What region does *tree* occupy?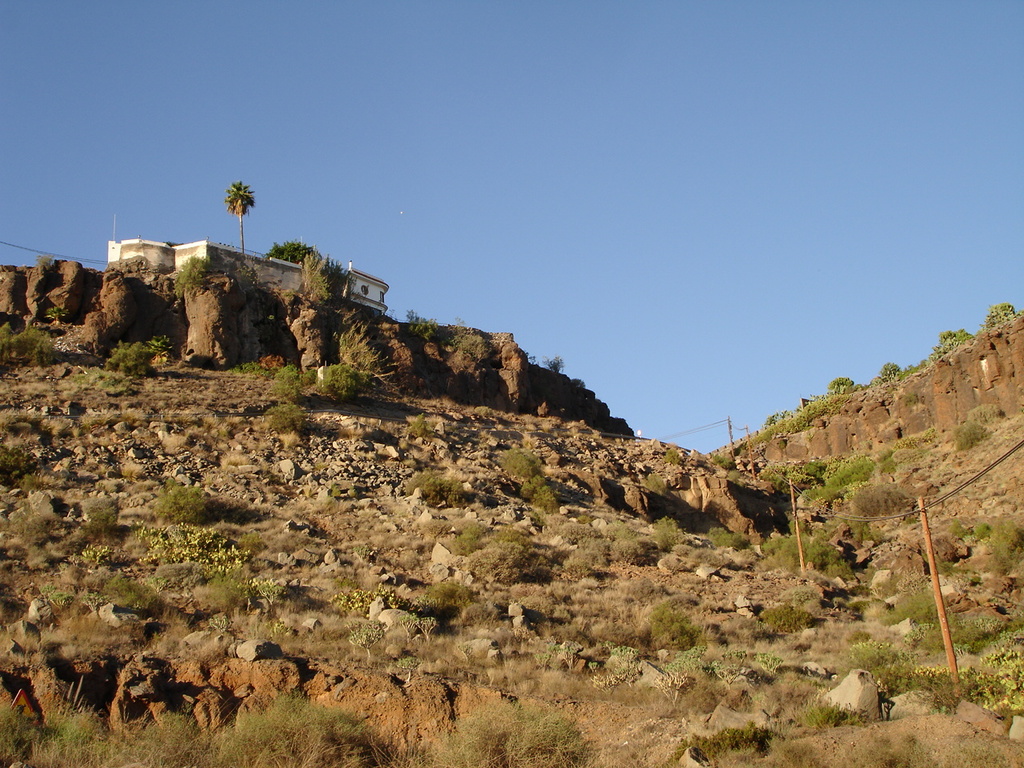
(266,234,338,267).
